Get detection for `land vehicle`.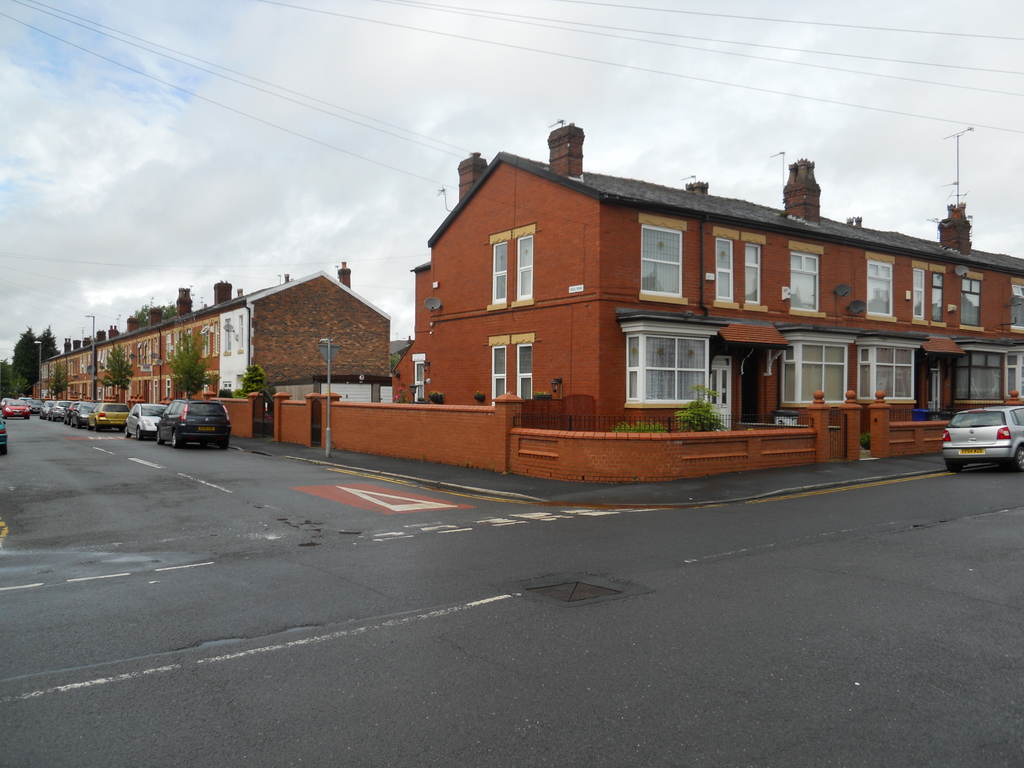
Detection: {"left": 942, "top": 392, "right": 1023, "bottom": 469}.
